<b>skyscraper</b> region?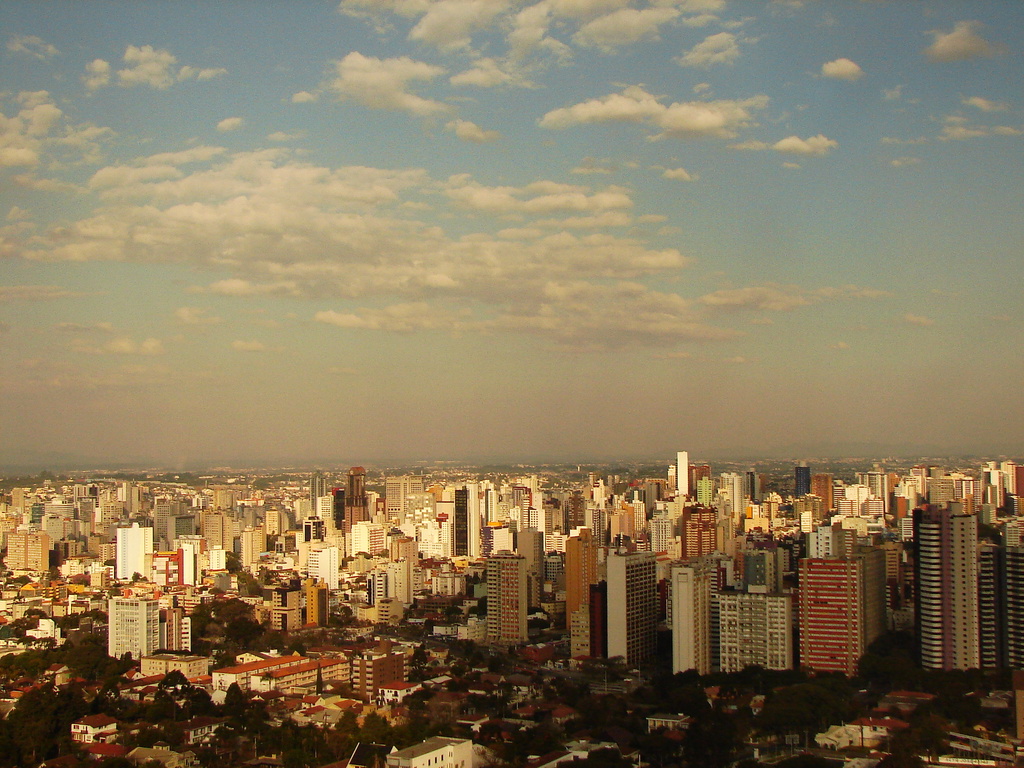
<region>347, 462, 904, 678</region>
